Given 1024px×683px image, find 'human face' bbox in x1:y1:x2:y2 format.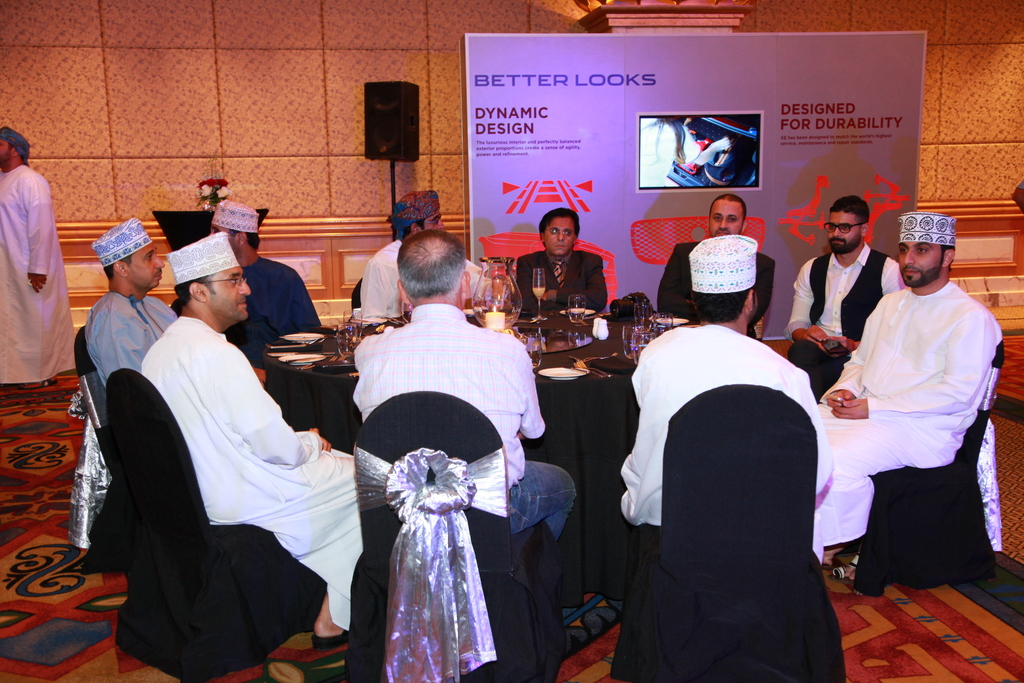
829:215:867:252.
